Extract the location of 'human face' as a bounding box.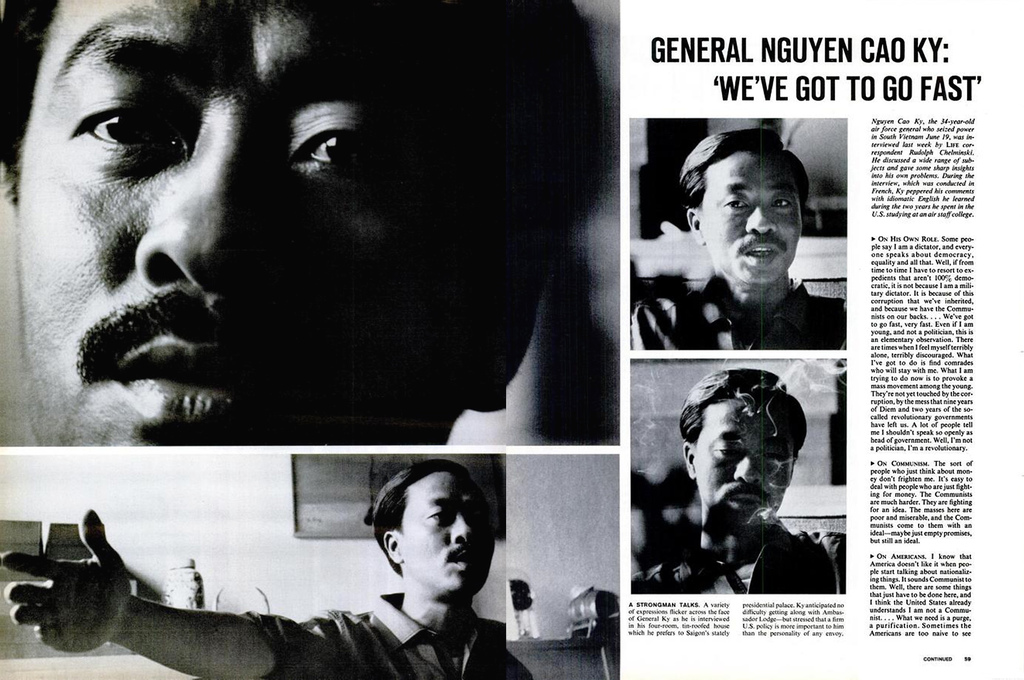
l=687, t=405, r=803, b=527.
